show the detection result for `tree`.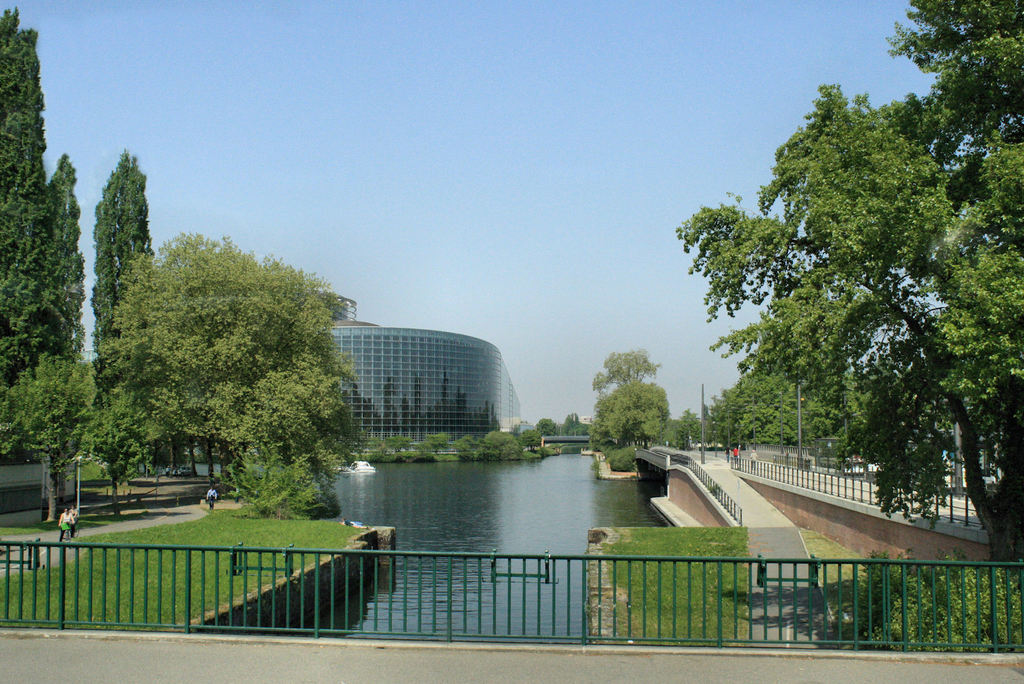
605 437 639 472.
